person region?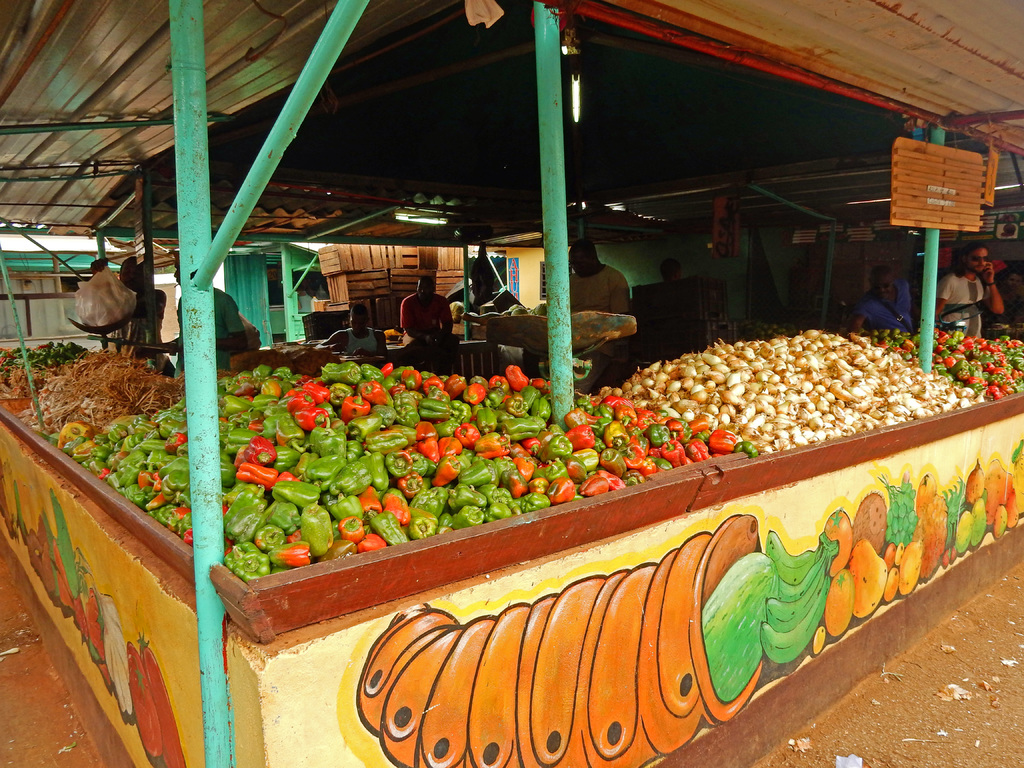
box(935, 241, 1000, 335)
